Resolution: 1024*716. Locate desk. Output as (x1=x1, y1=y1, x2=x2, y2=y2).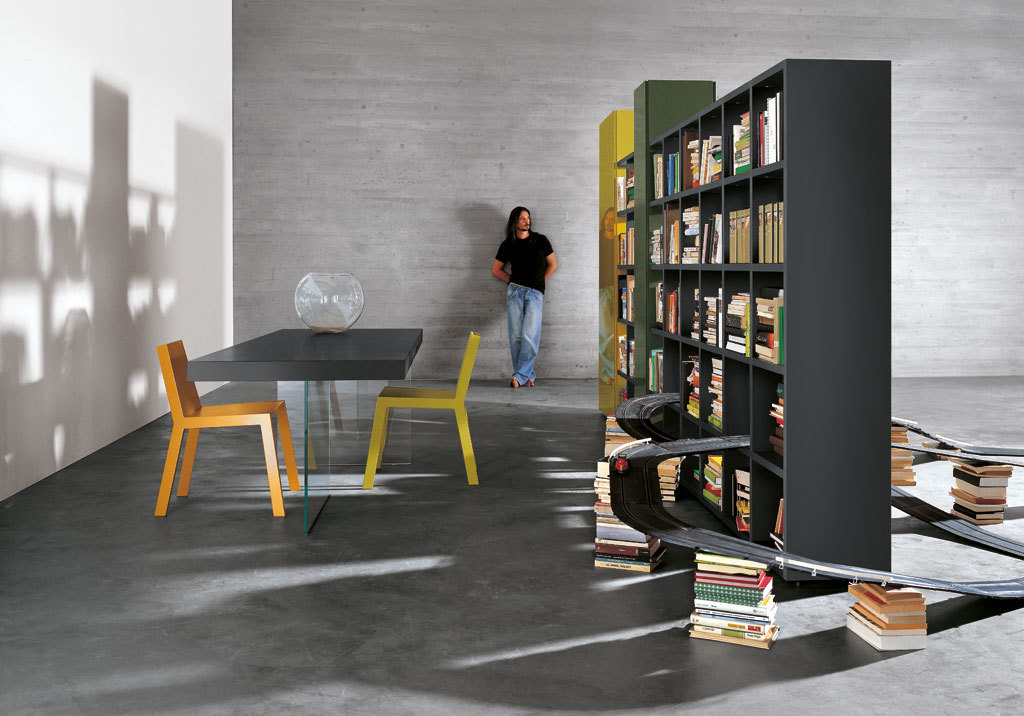
(x1=157, y1=323, x2=405, y2=521).
